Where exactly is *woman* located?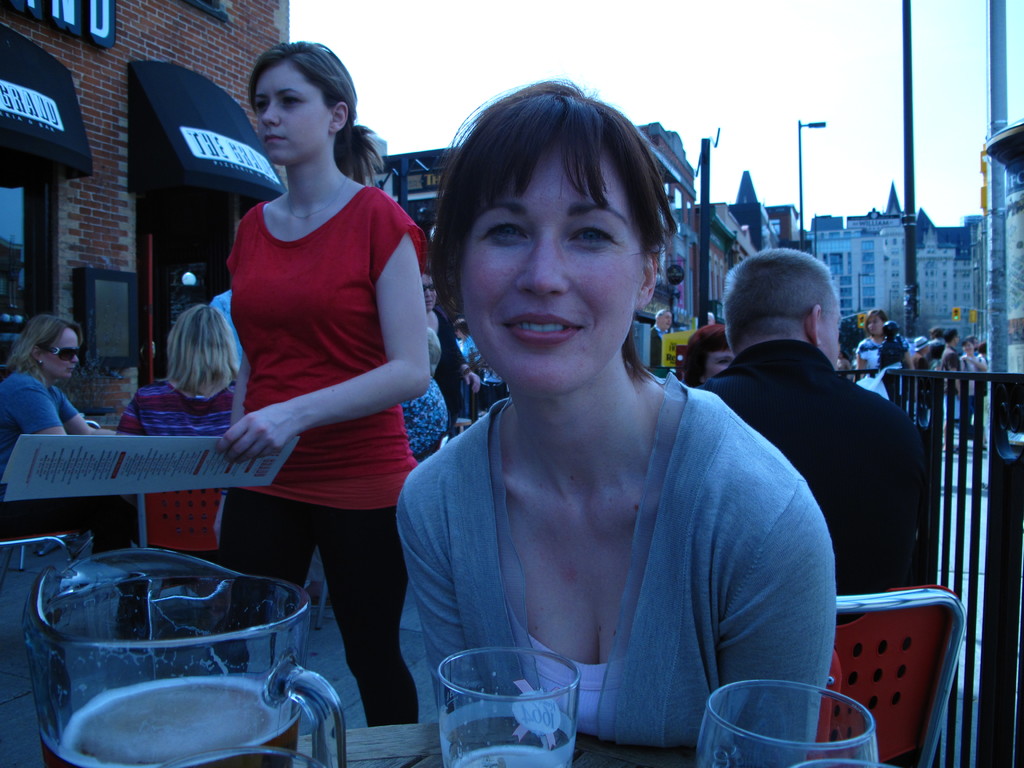
Its bounding box is (381, 90, 819, 758).
